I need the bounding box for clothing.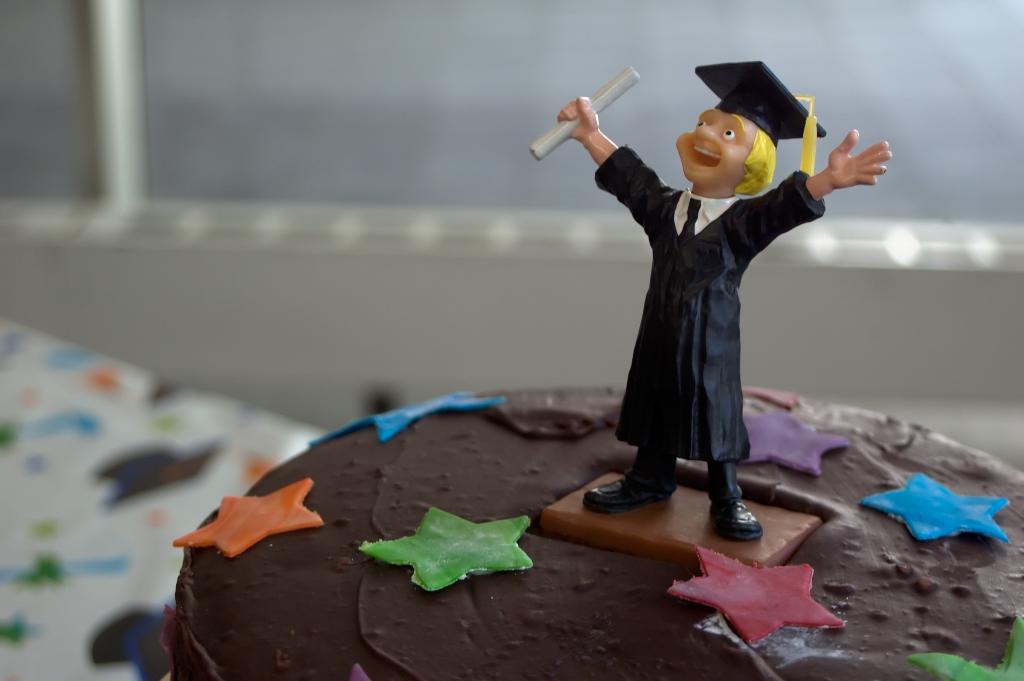
Here it is: region(570, 93, 860, 498).
